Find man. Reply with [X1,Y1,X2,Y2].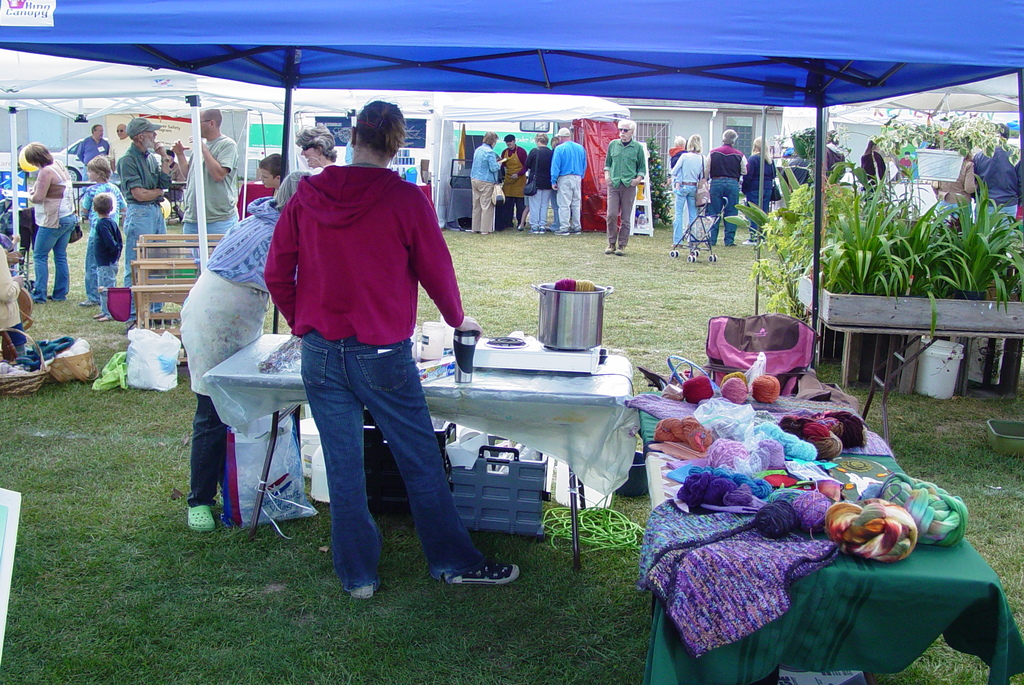
[463,127,502,237].
